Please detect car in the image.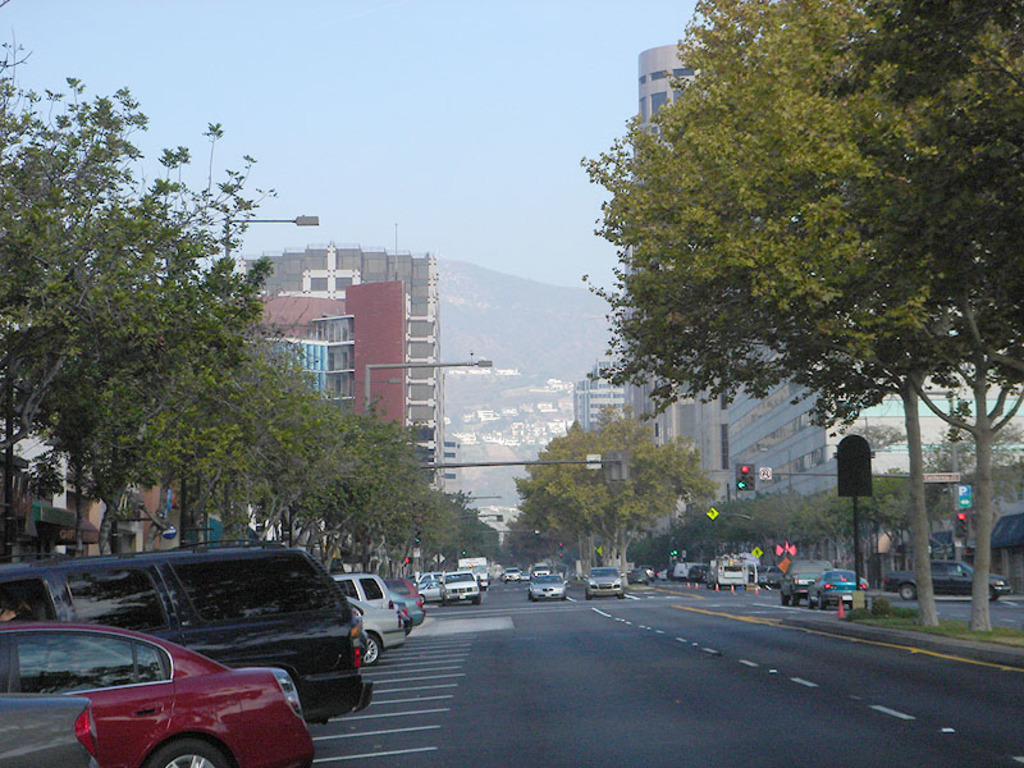
0, 625, 321, 767.
